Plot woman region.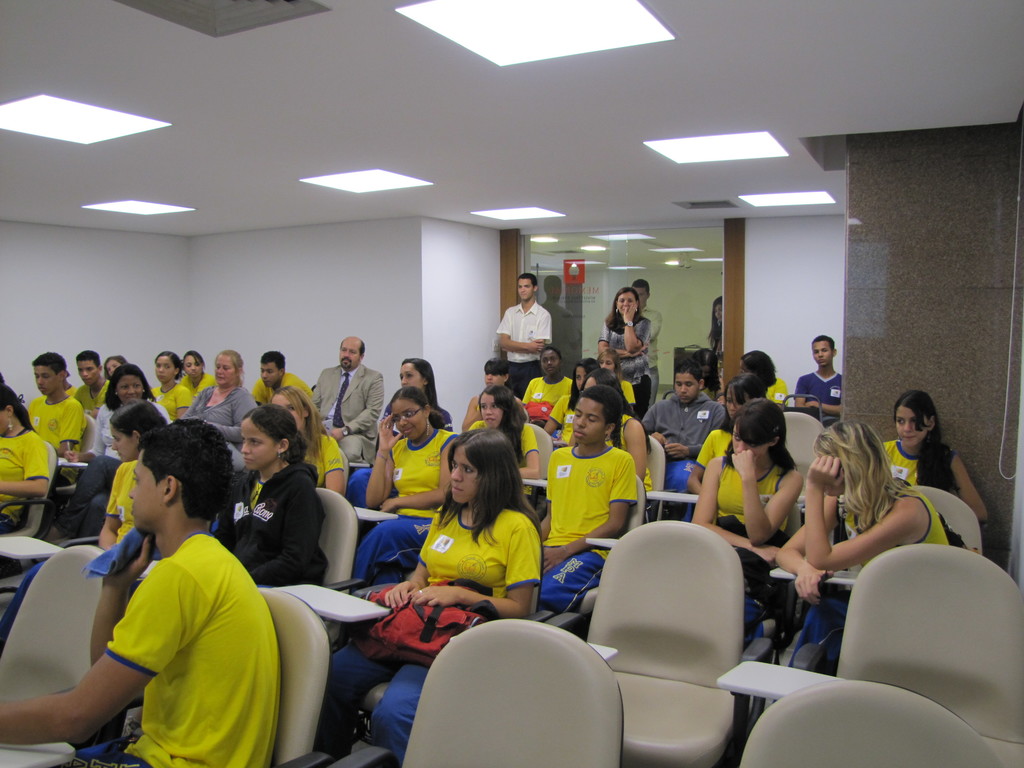
Plotted at [464, 386, 551, 517].
